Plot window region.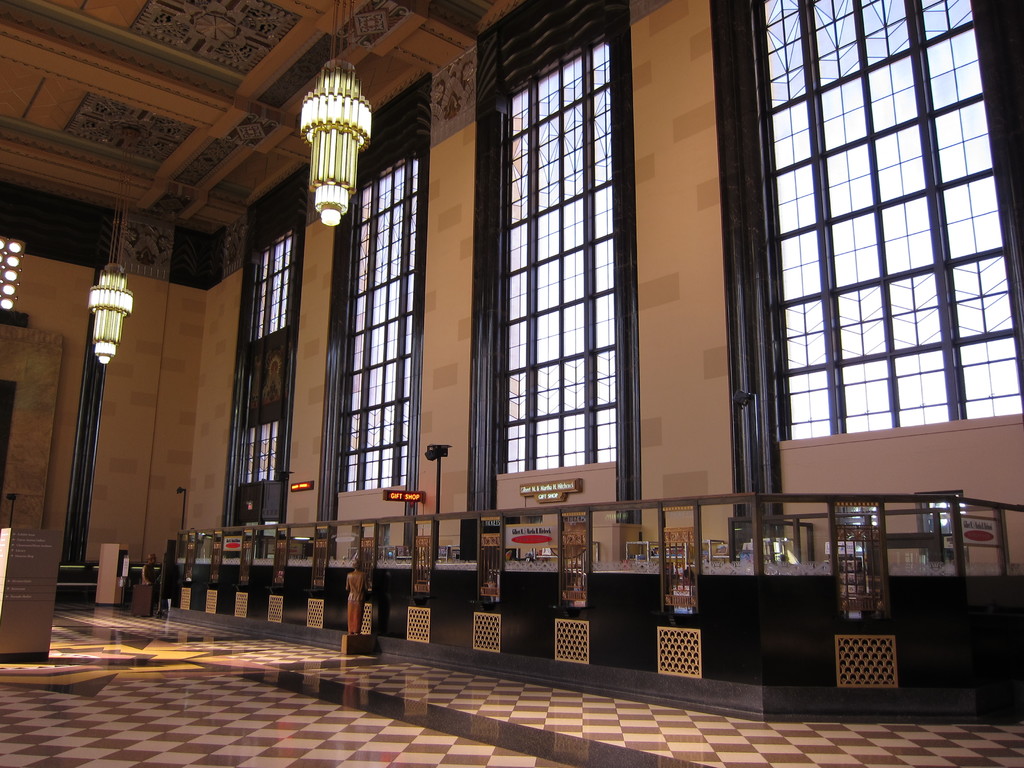
Plotted at locate(492, 43, 618, 477).
